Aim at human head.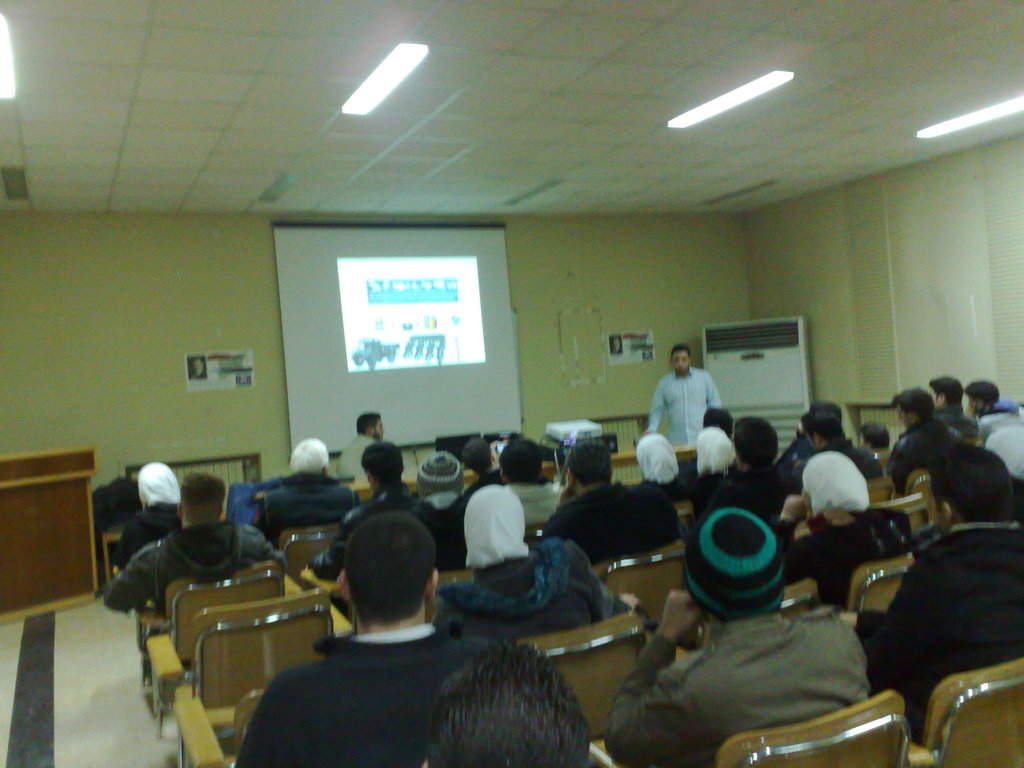
Aimed at select_region(461, 436, 493, 471).
